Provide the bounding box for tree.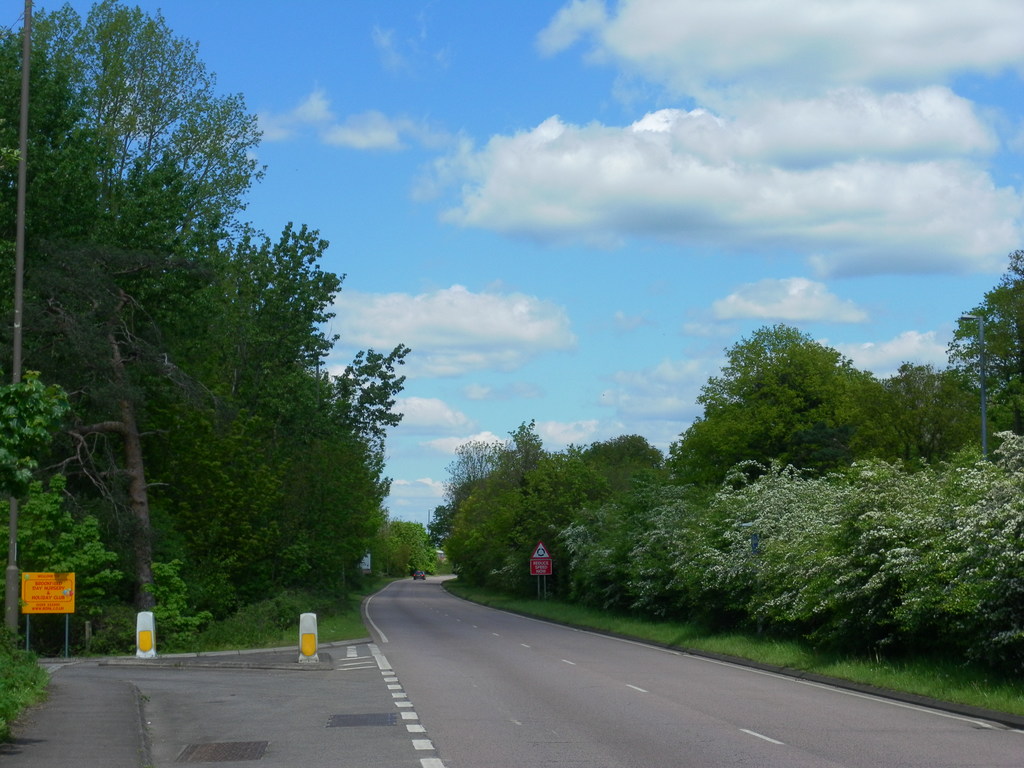
BBox(450, 460, 541, 581).
